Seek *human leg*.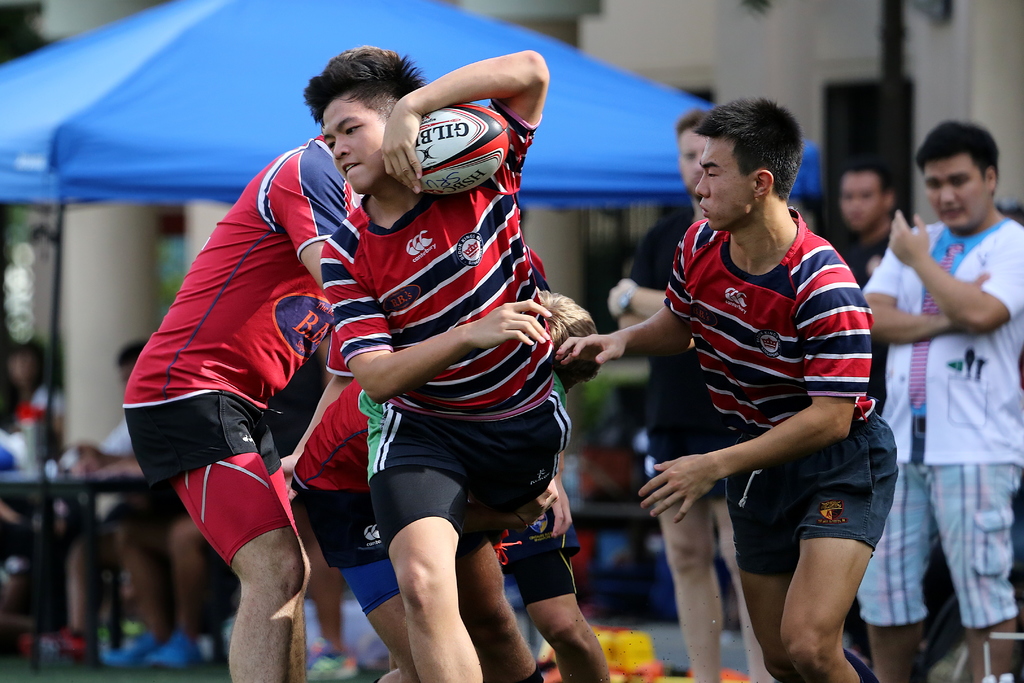
(left=464, top=549, right=541, bottom=682).
